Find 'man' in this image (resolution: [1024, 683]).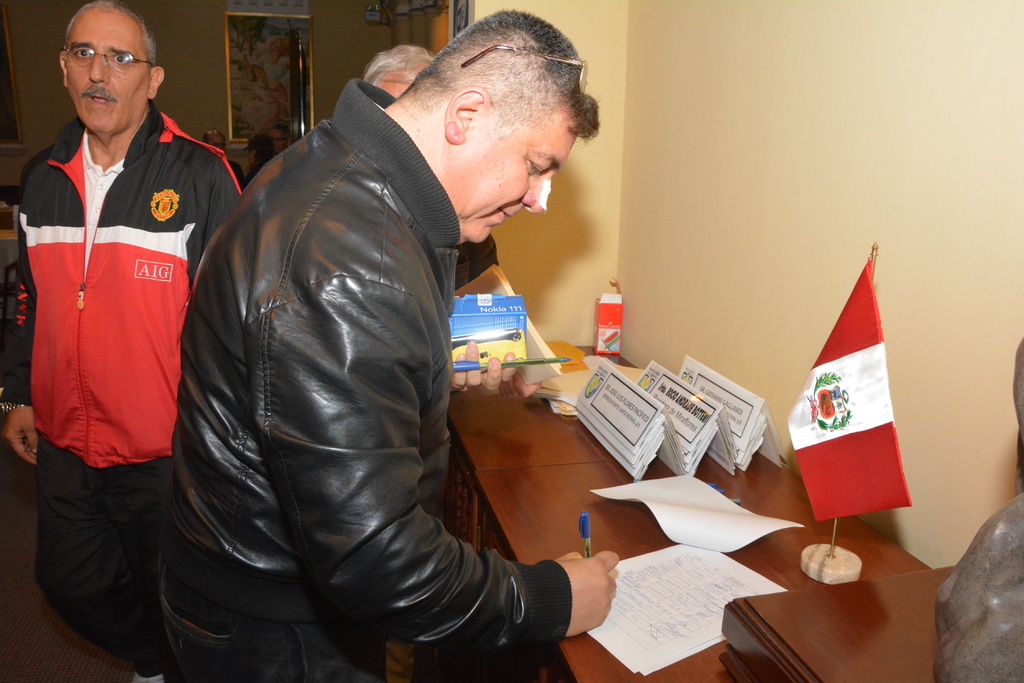
x1=365, y1=44, x2=500, y2=291.
